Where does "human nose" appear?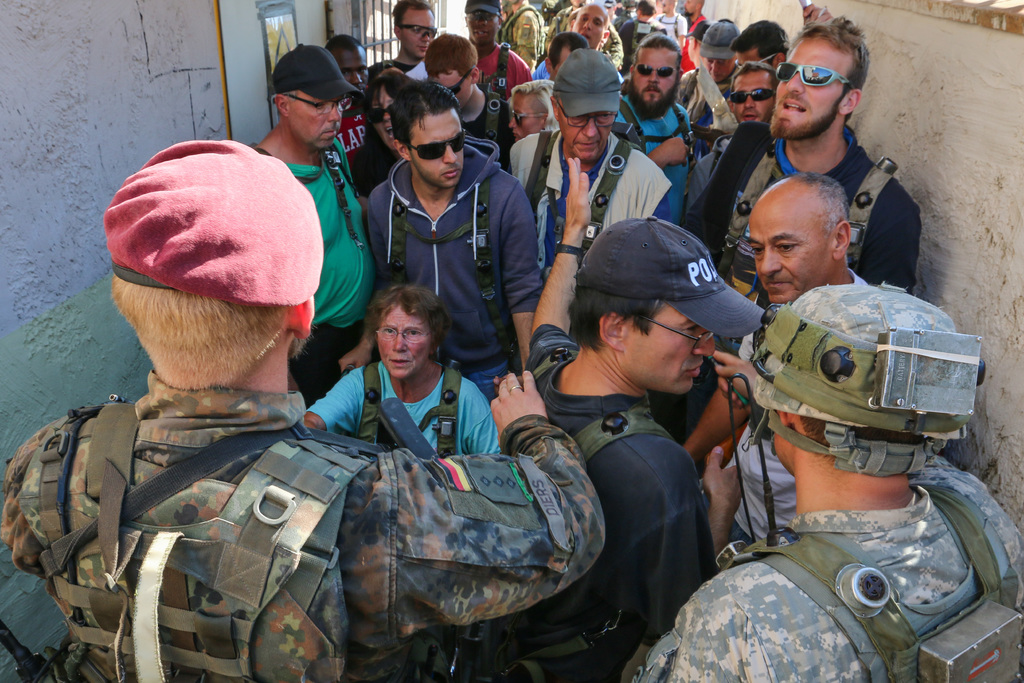
Appears at {"x1": 326, "y1": 104, "x2": 340, "y2": 124}.
